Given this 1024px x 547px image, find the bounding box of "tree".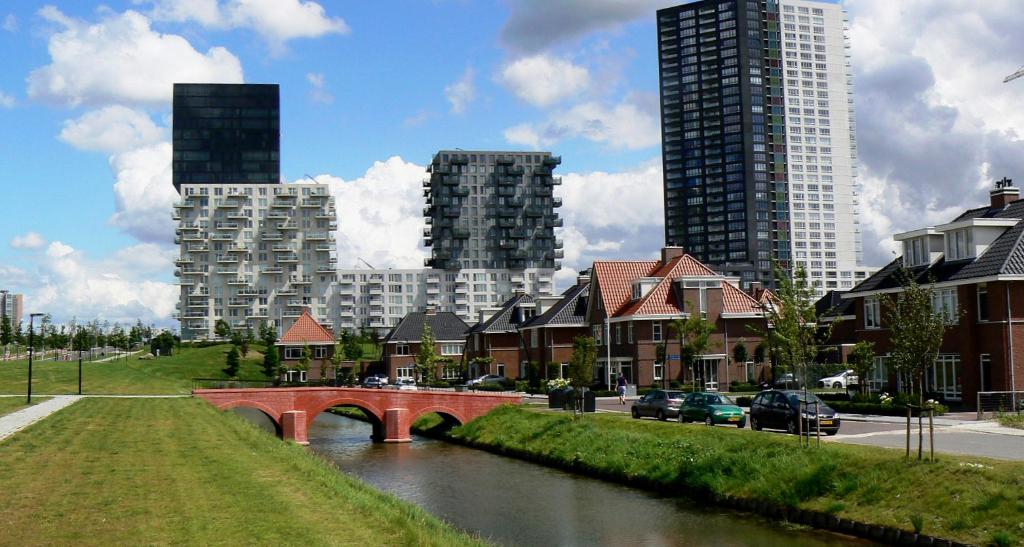
[x1=15, y1=327, x2=173, y2=353].
